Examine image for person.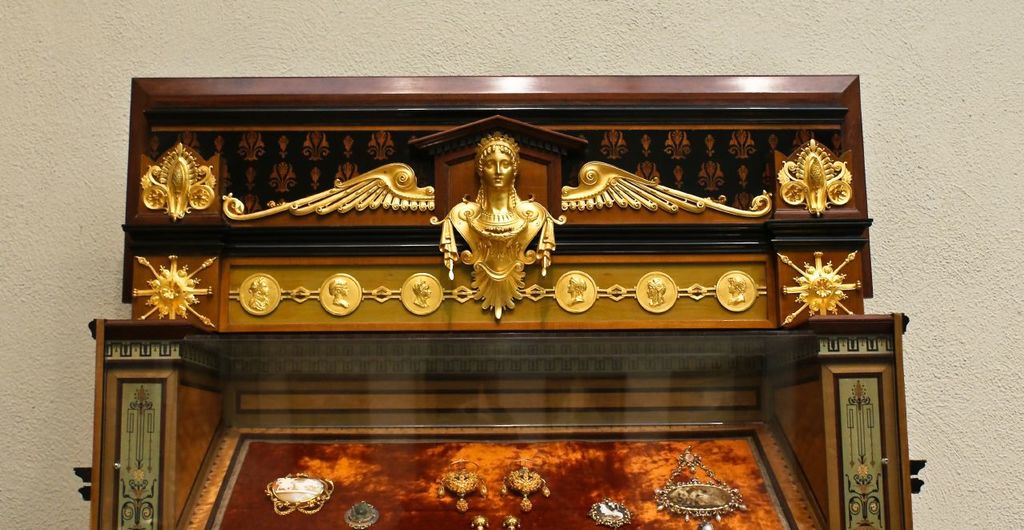
Examination result: locate(328, 278, 350, 311).
